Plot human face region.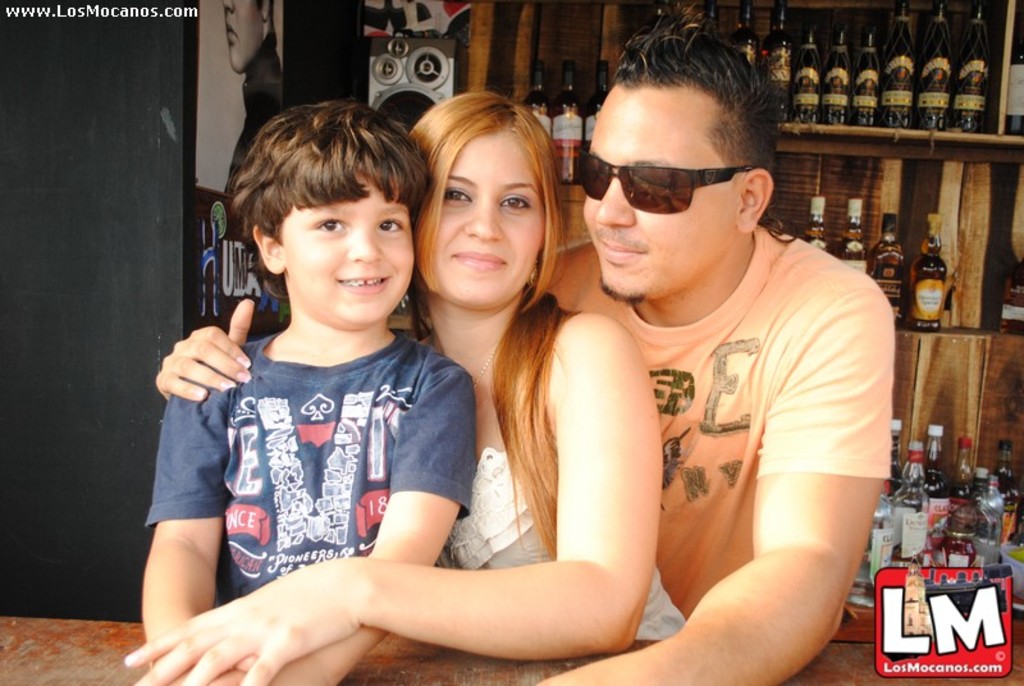
Plotted at bbox=[436, 127, 547, 308].
